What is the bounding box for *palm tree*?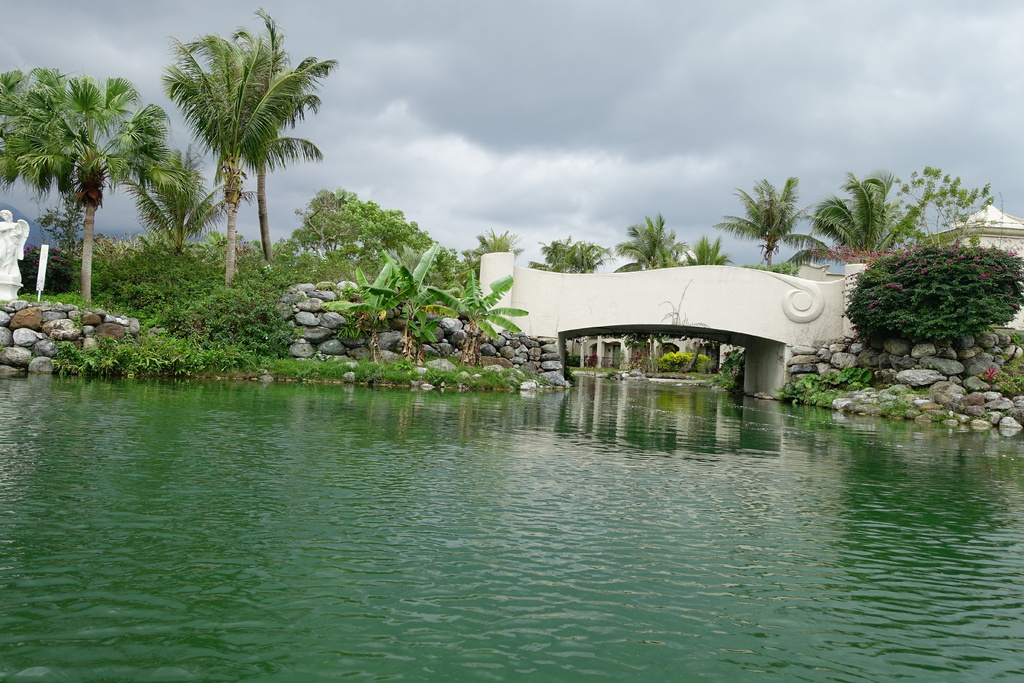
left=22, top=75, right=167, bottom=309.
